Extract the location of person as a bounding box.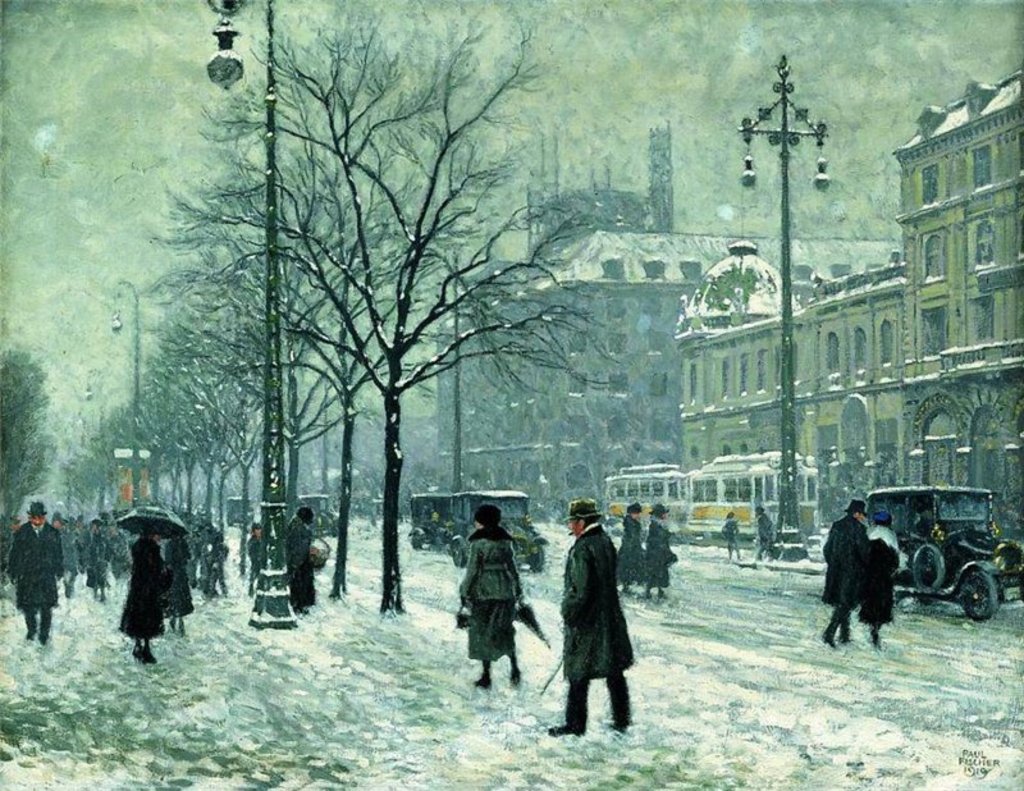
rect(823, 507, 869, 646).
